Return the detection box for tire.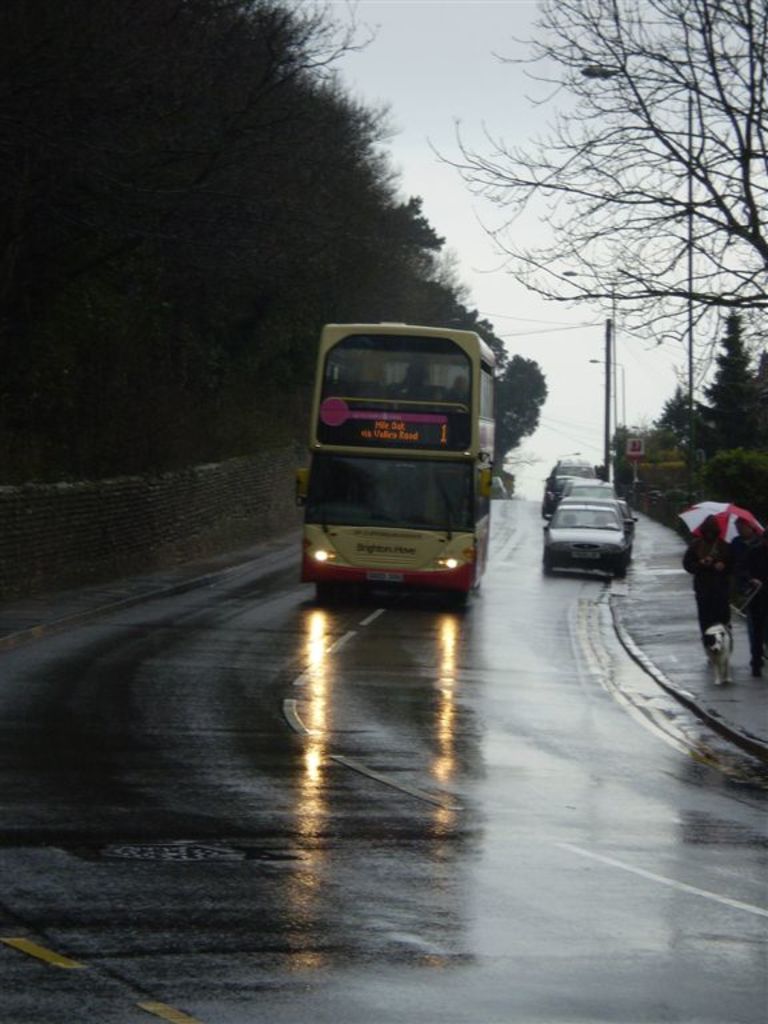
region(449, 579, 480, 607).
